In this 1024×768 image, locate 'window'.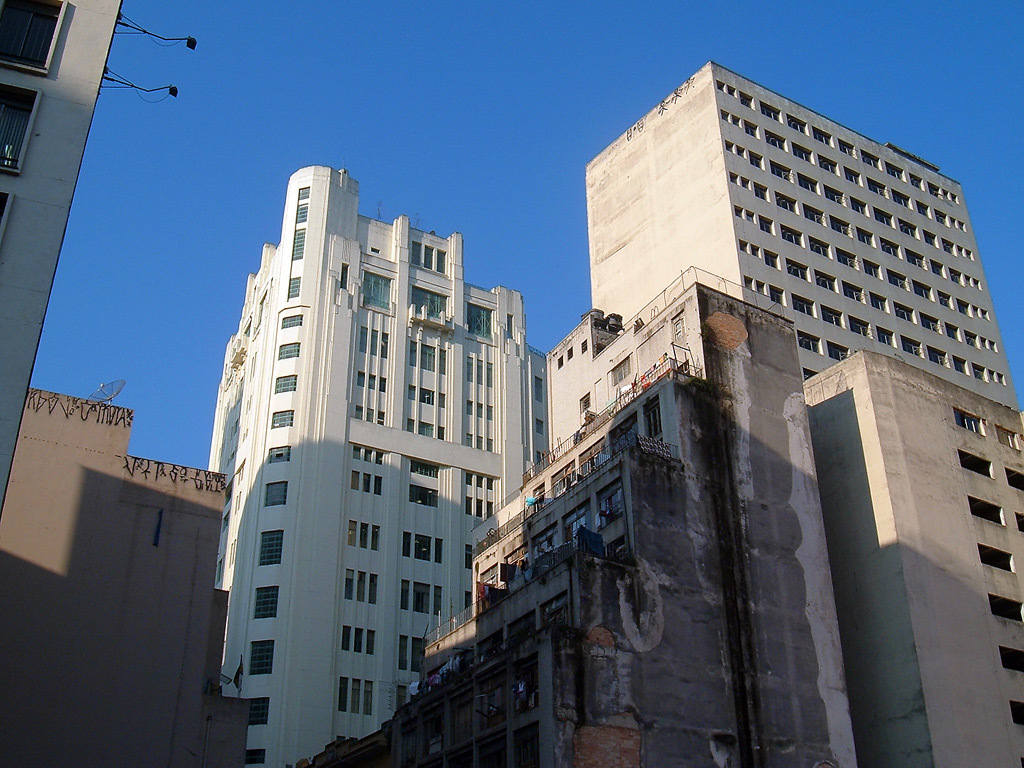
Bounding box: bbox(745, 119, 758, 137).
